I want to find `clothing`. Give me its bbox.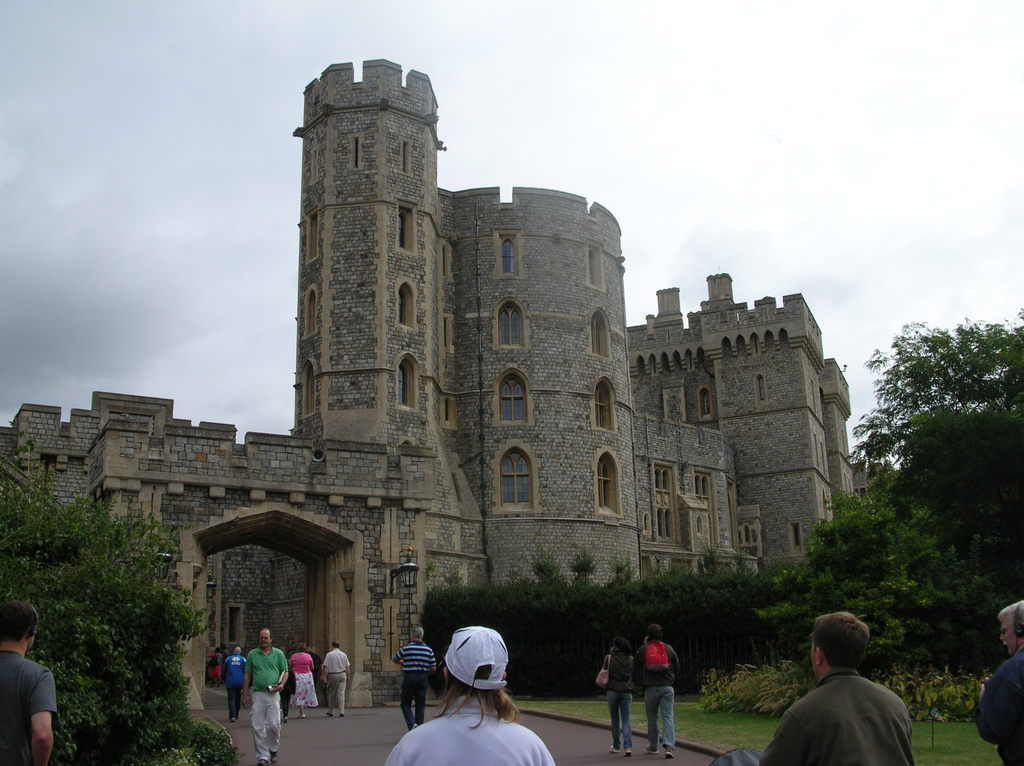
select_region(245, 646, 289, 758).
